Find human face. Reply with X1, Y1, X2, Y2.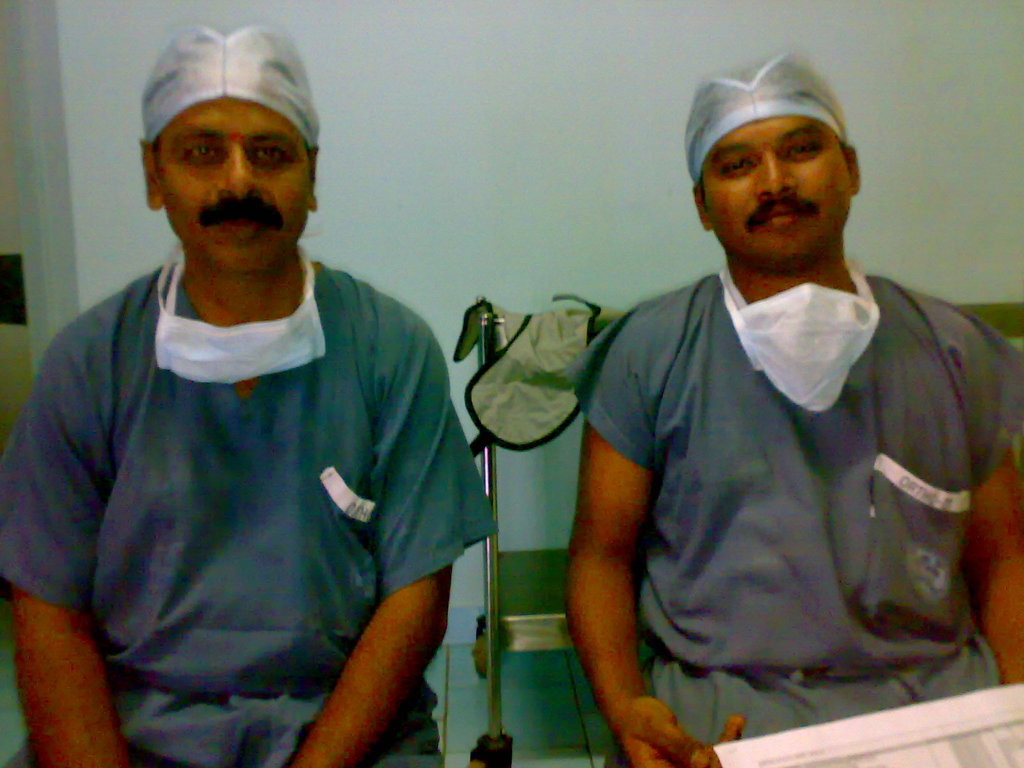
703, 114, 850, 262.
